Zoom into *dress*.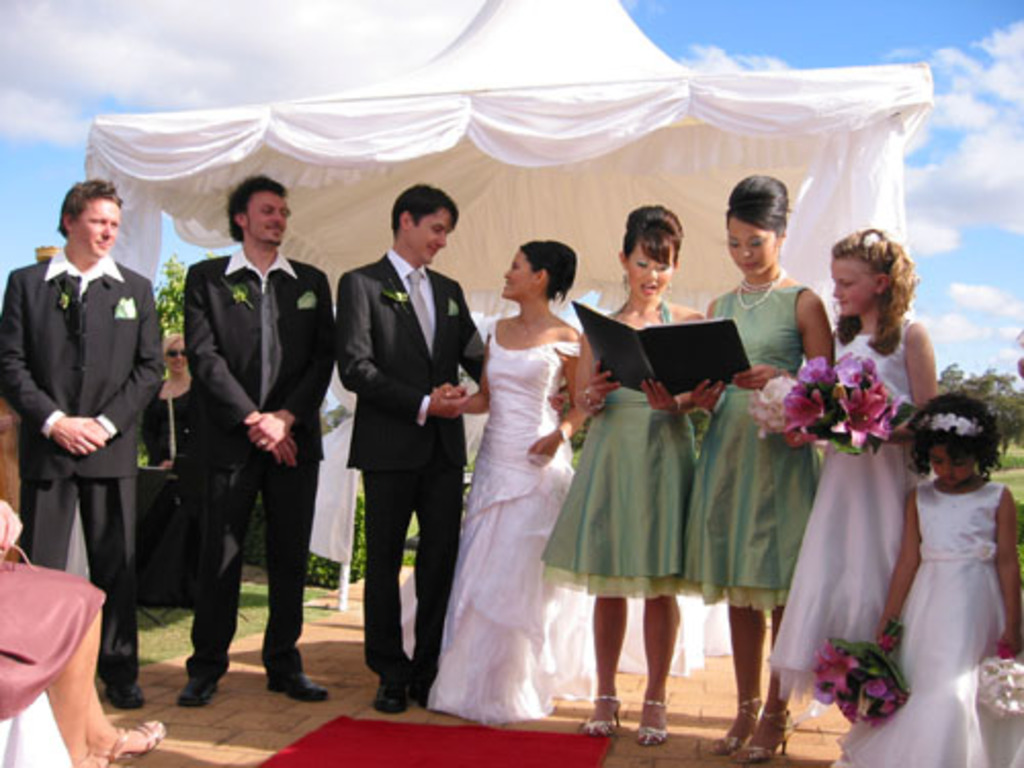
Zoom target: [left=840, top=485, right=1022, bottom=766].
